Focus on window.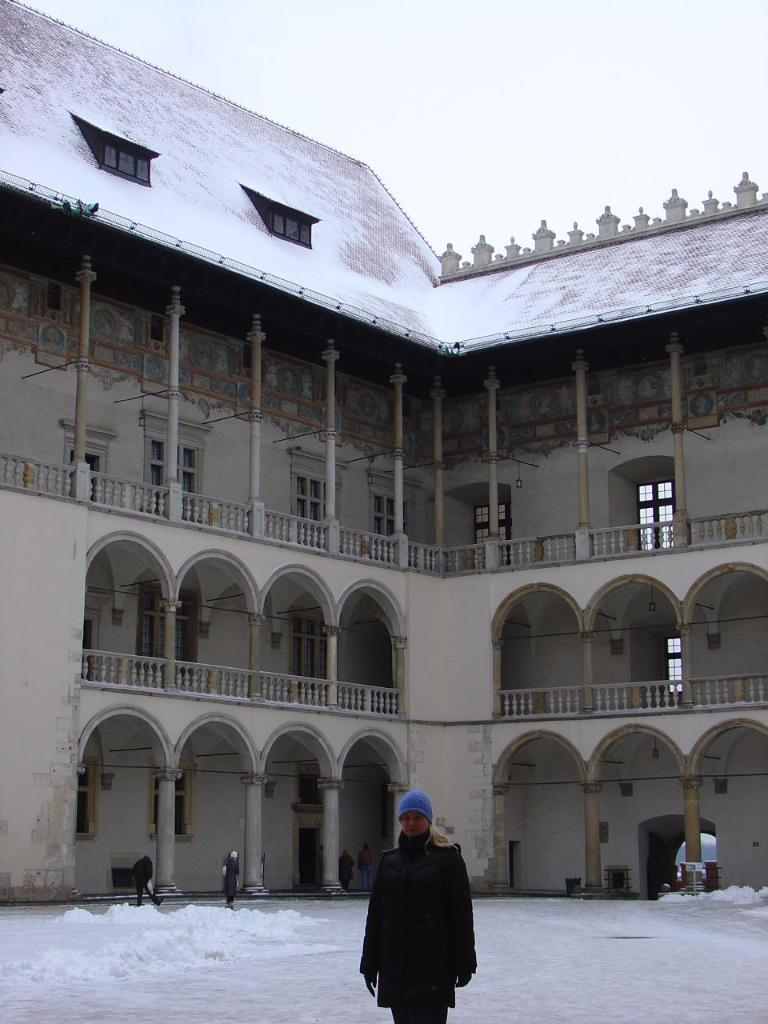
Focused at left=286, top=612, right=330, bottom=698.
